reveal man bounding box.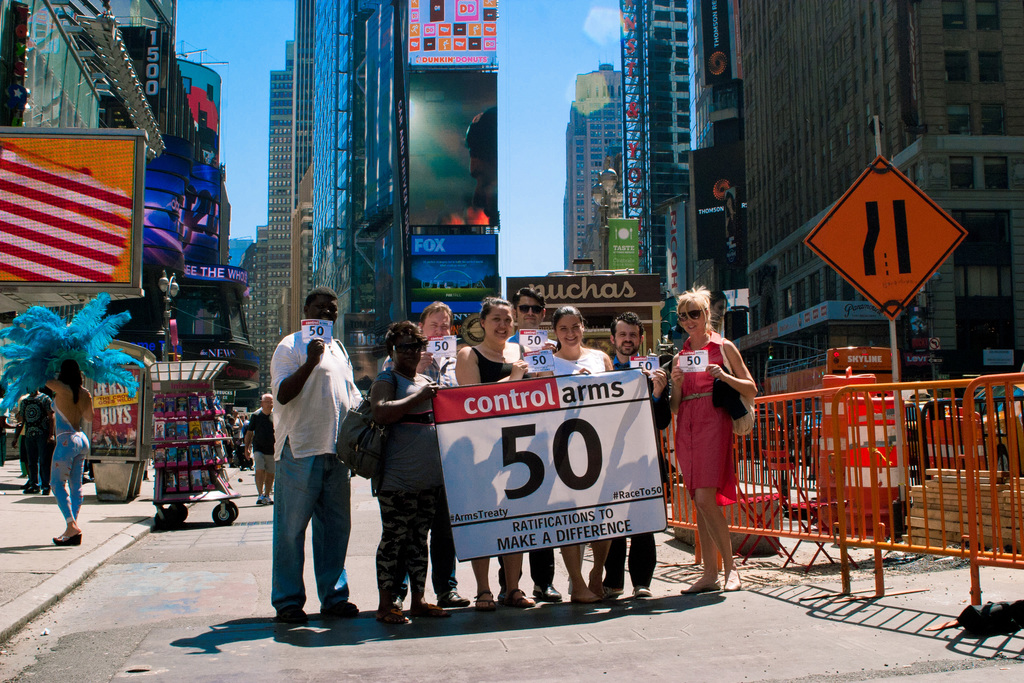
Revealed: [391,300,463,611].
